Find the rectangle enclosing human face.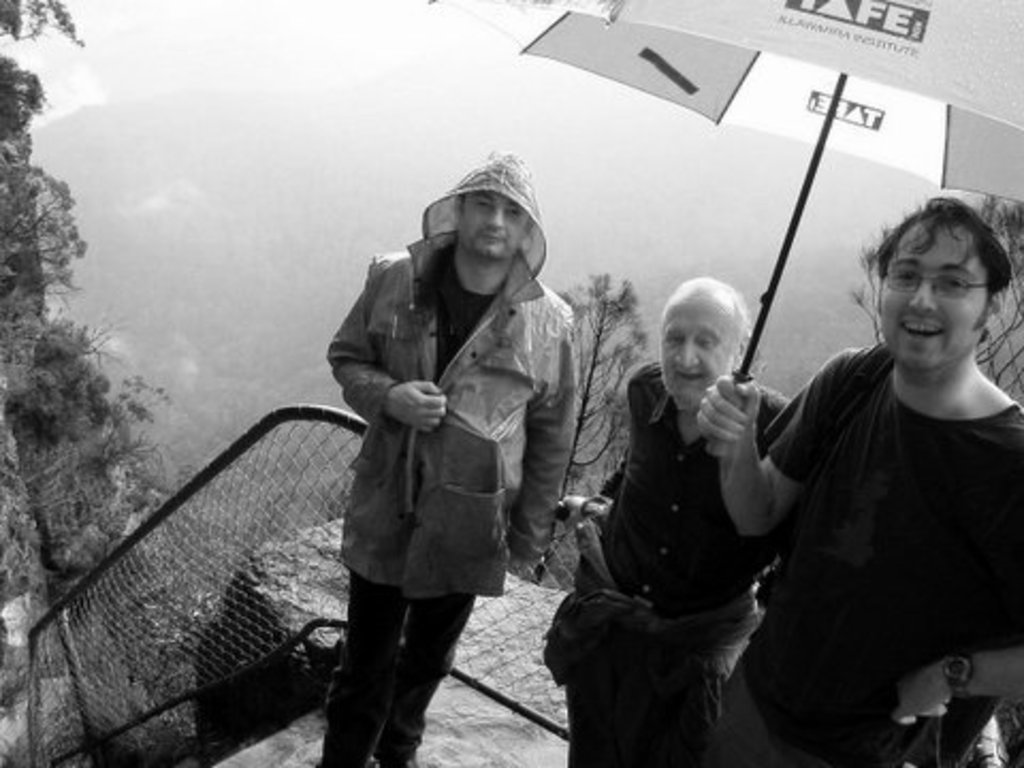
<bbox>457, 186, 529, 258</bbox>.
